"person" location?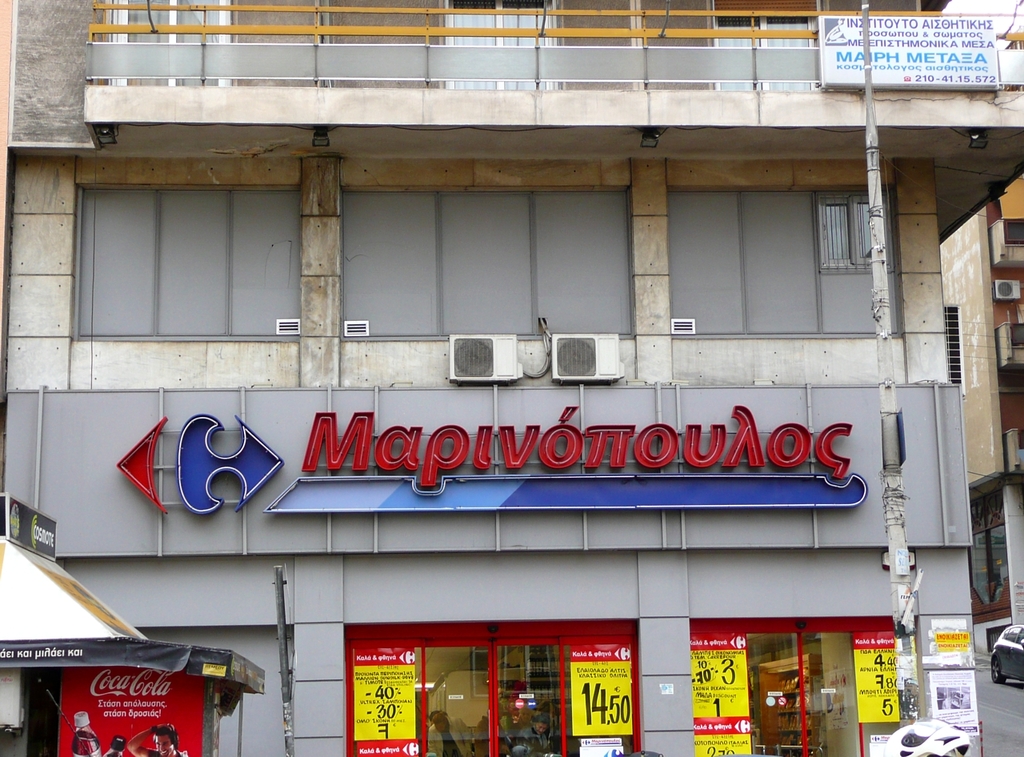
left=518, top=715, right=548, bottom=755
